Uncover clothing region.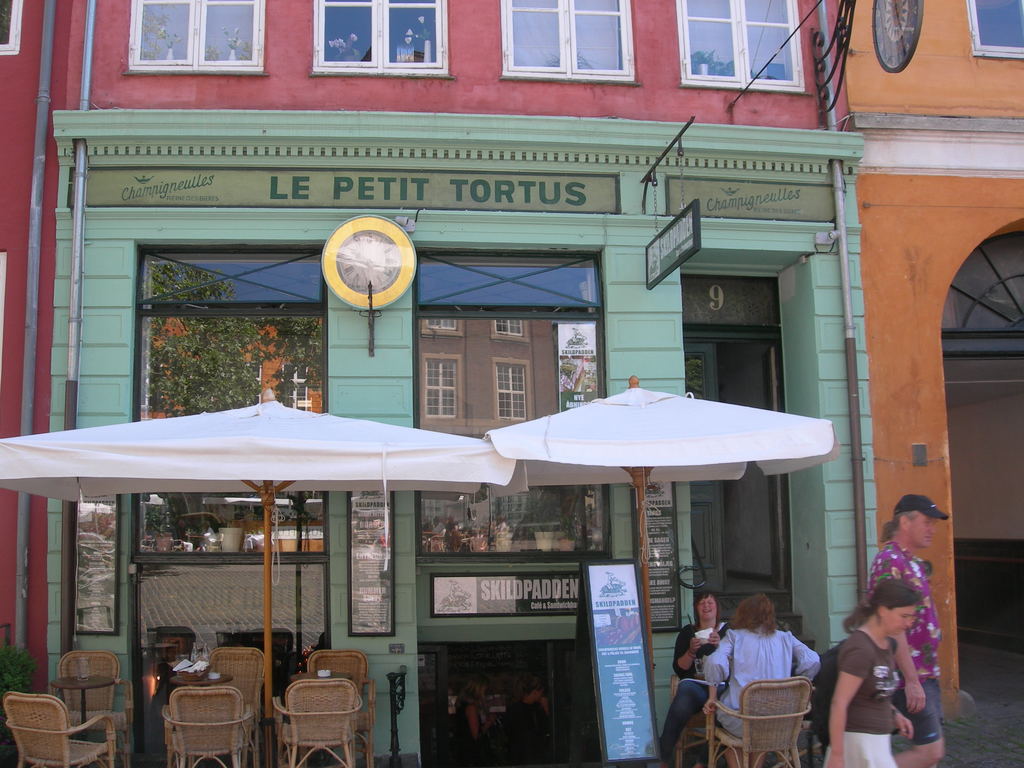
Uncovered: (707,628,822,730).
